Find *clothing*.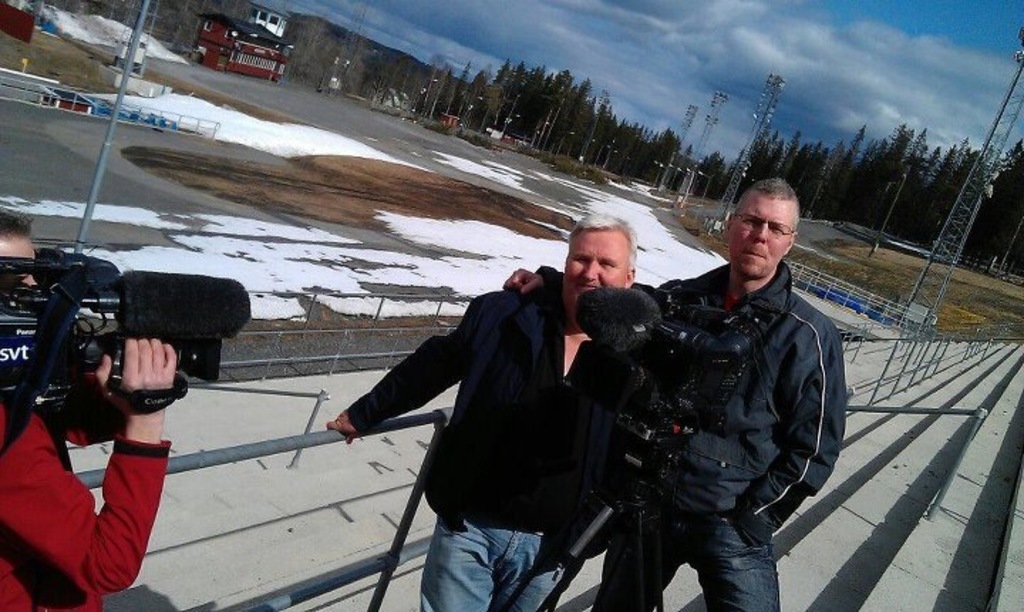
[535,266,850,611].
